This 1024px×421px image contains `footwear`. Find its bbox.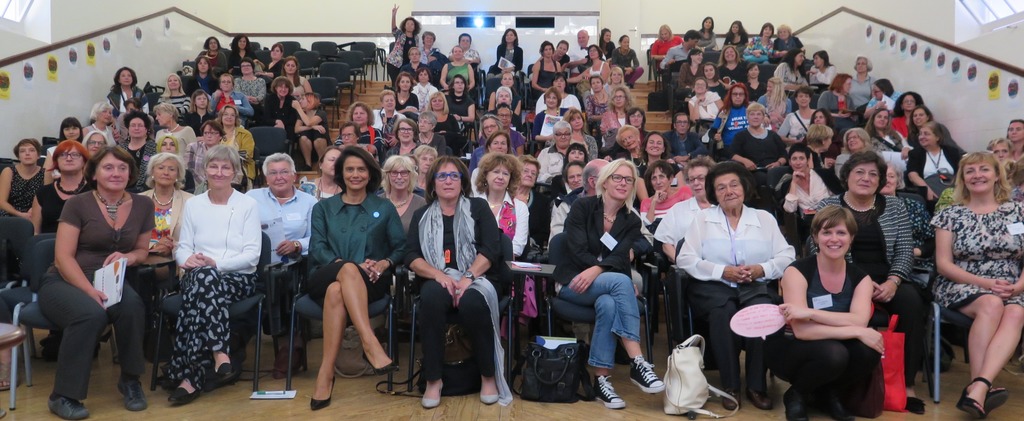
(118, 381, 150, 414).
